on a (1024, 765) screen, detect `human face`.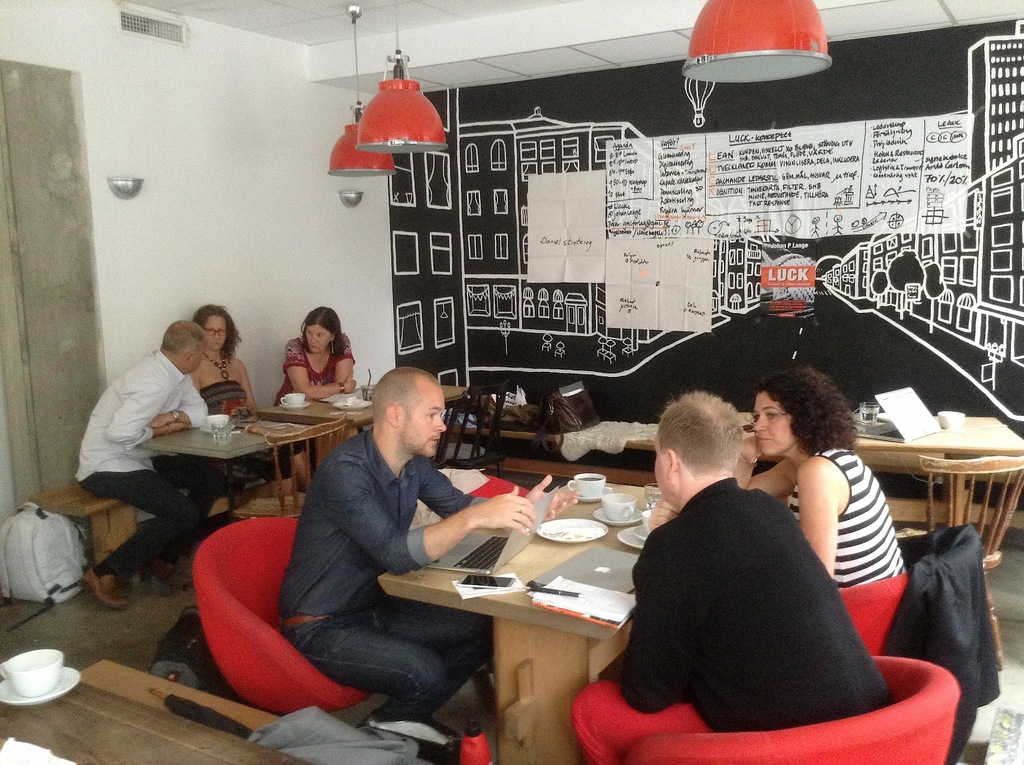
bbox=[756, 385, 795, 459].
